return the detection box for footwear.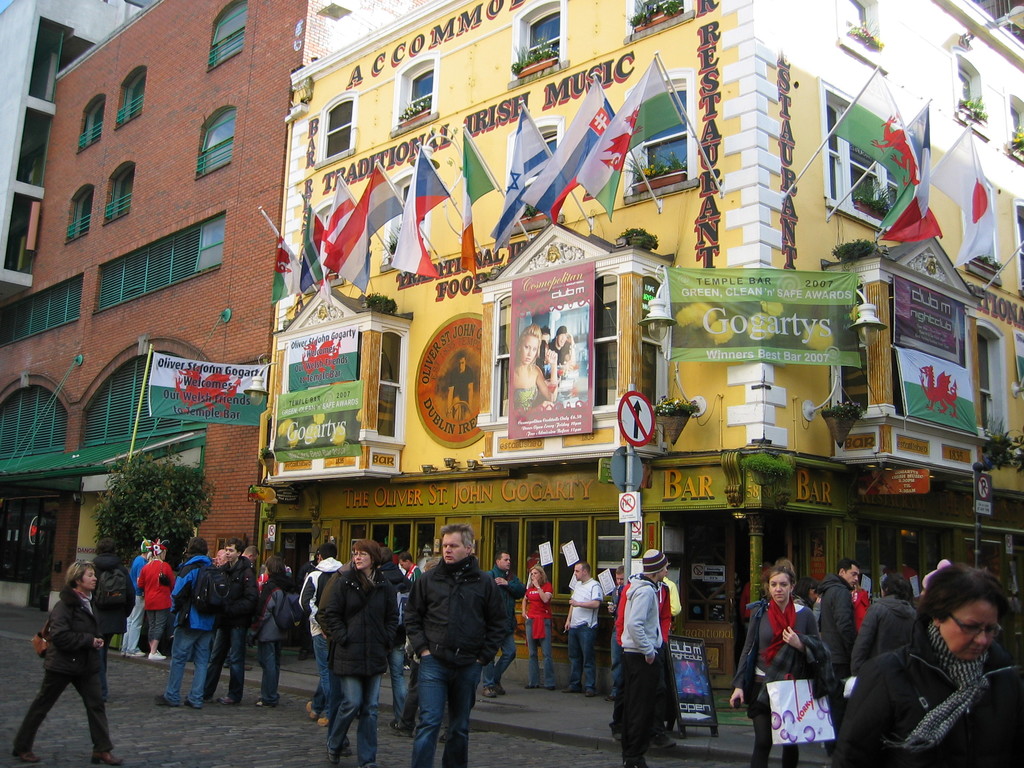
bbox(129, 650, 144, 658).
